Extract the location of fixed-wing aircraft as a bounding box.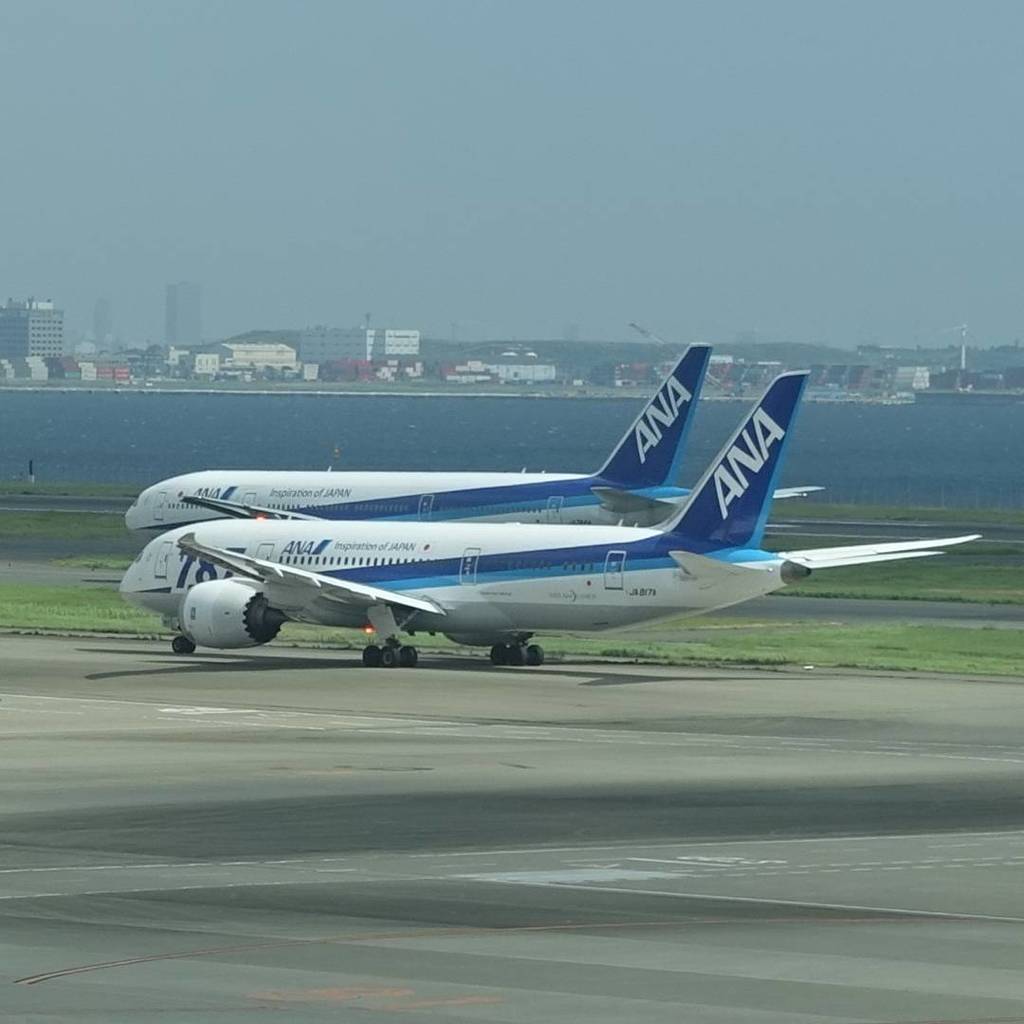
[left=120, top=370, right=980, bottom=666].
